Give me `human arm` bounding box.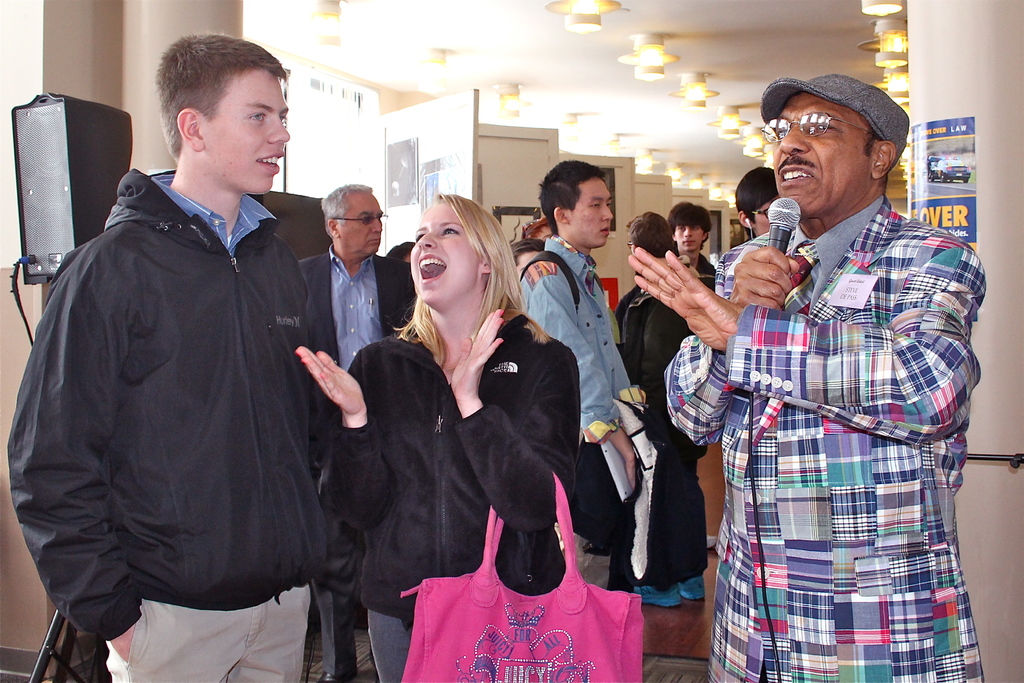
bbox=[628, 240, 988, 443].
